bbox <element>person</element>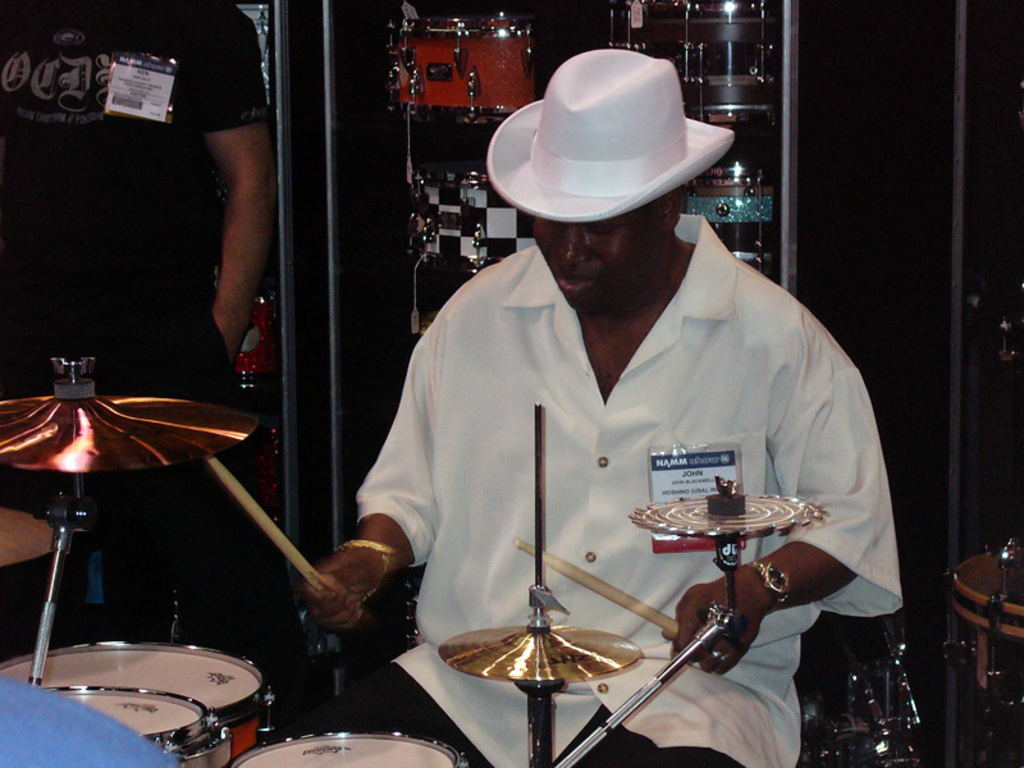
[x1=296, y1=44, x2=905, y2=767]
